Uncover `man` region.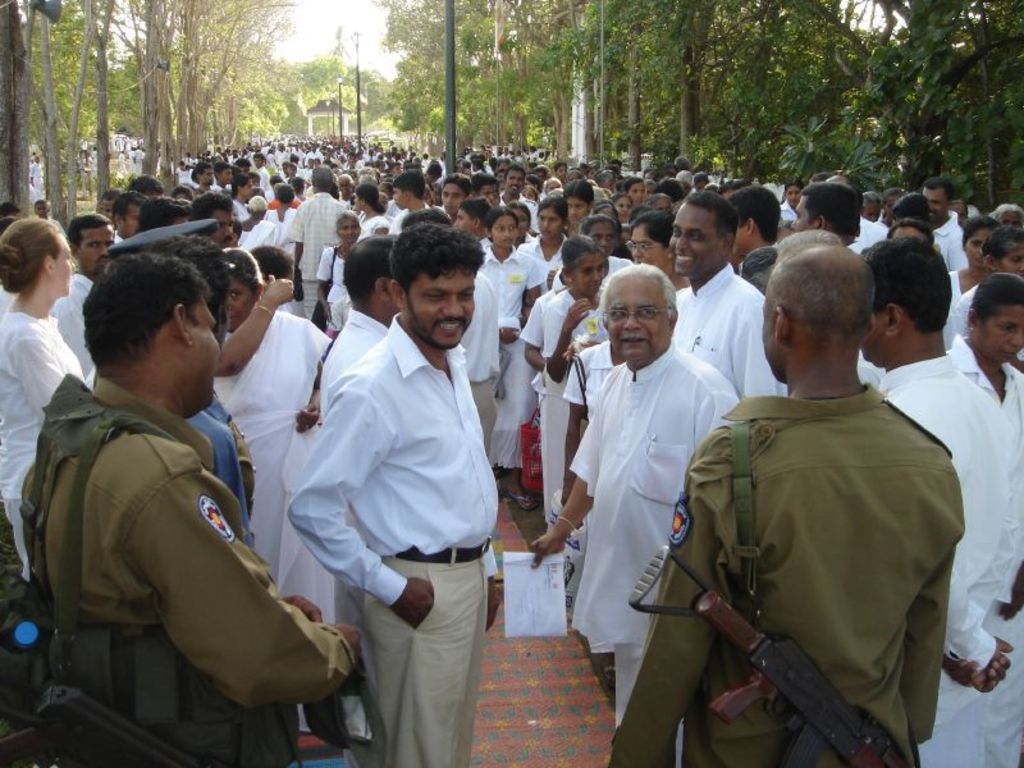
Uncovered: bbox=[500, 166, 540, 236].
